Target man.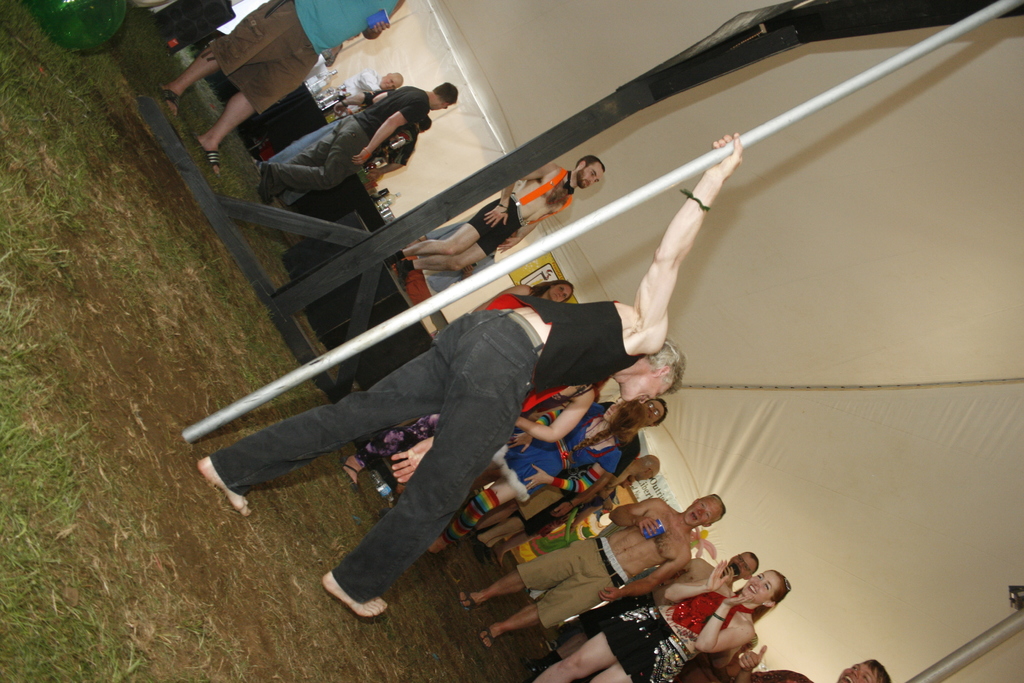
Target region: 530/388/670/523.
